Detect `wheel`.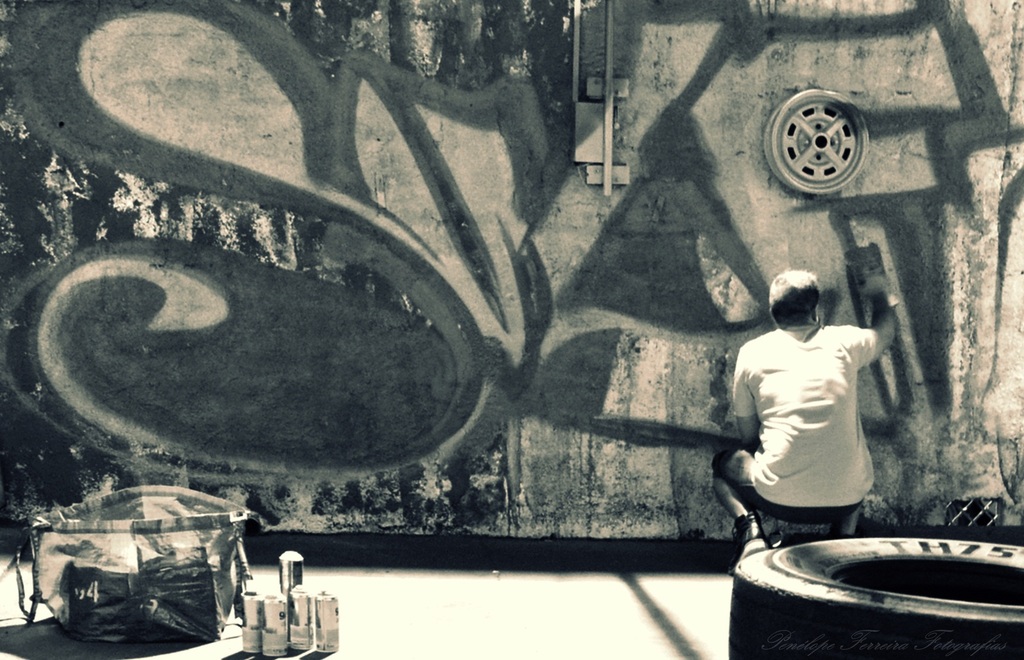
Detected at [left=724, top=532, right=1023, bottom=659].
